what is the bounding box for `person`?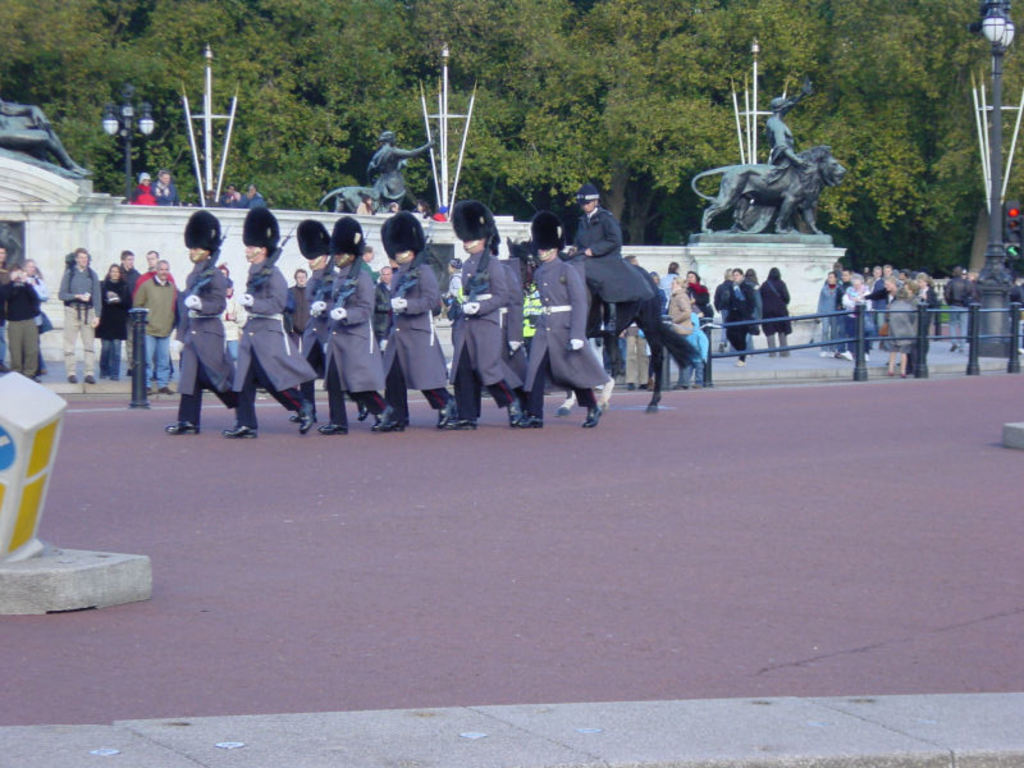
pyautogui.locateOnScreen(652, 266, 676, 314).
